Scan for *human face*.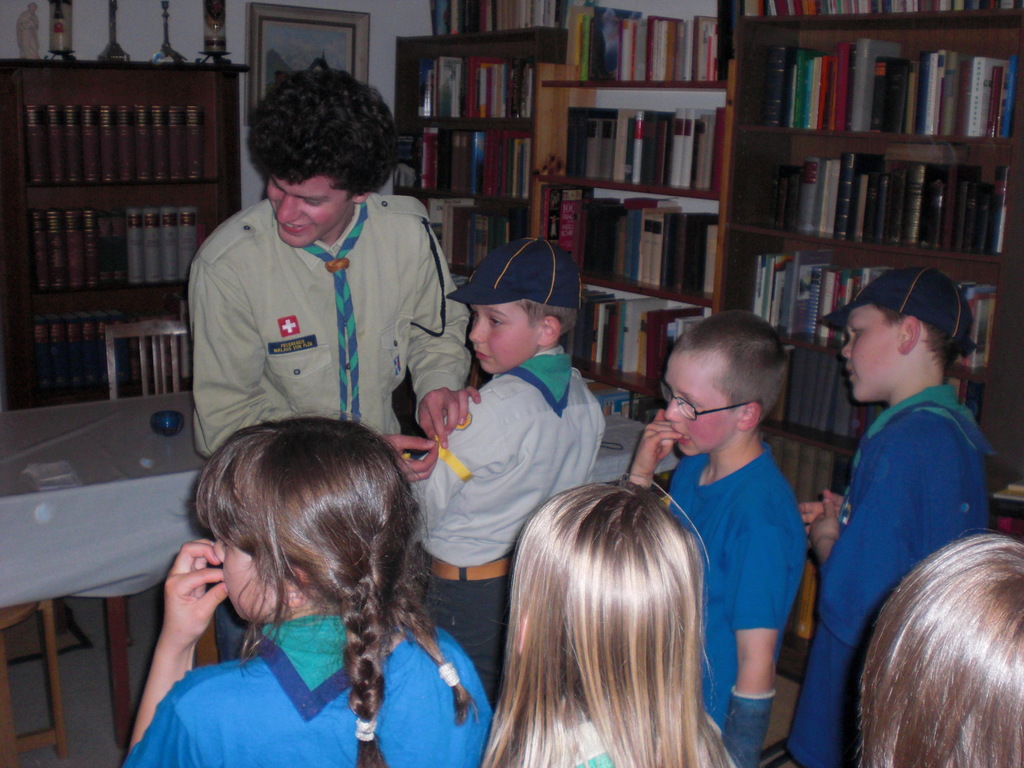
Scan result: 262,161,355,248.
